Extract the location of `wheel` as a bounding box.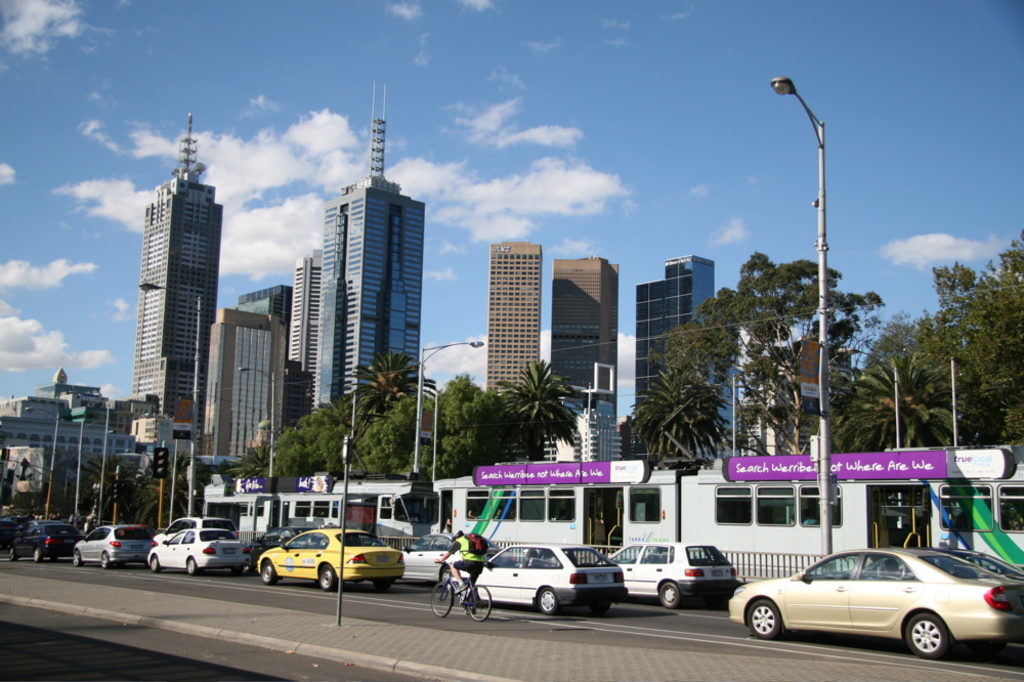
bbox=(589, 602, 609, 616).
